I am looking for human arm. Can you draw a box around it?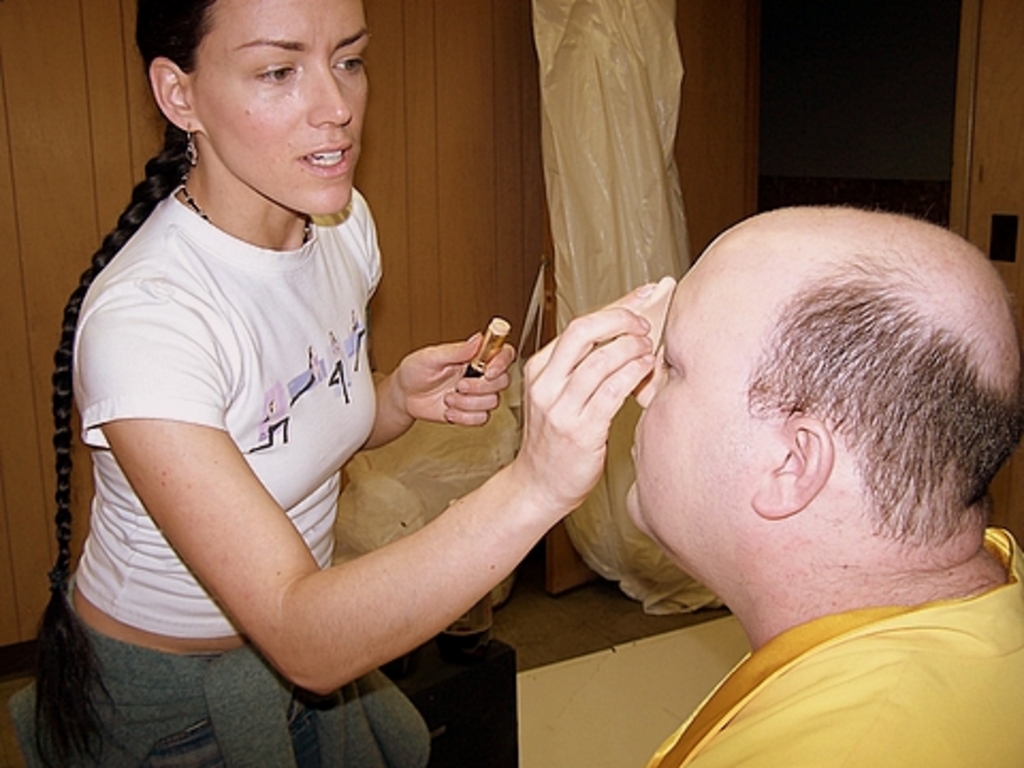
Sure, the bounding box is <region>73, 320, 610, 704</region>.
